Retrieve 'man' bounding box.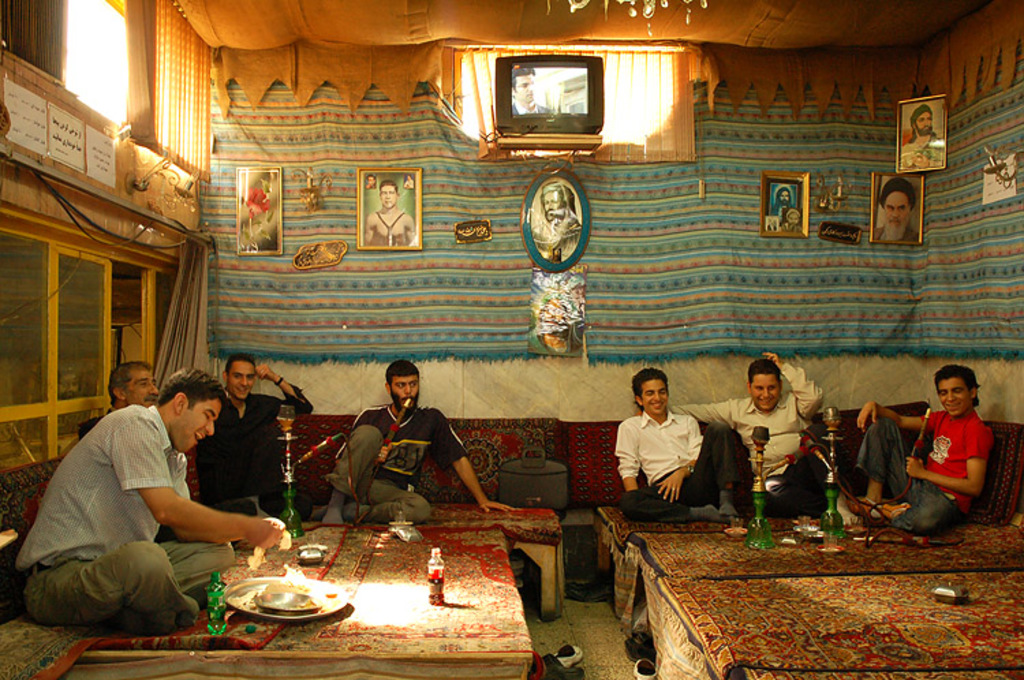
Bounding box: crop(635, 351, 825, 519).
